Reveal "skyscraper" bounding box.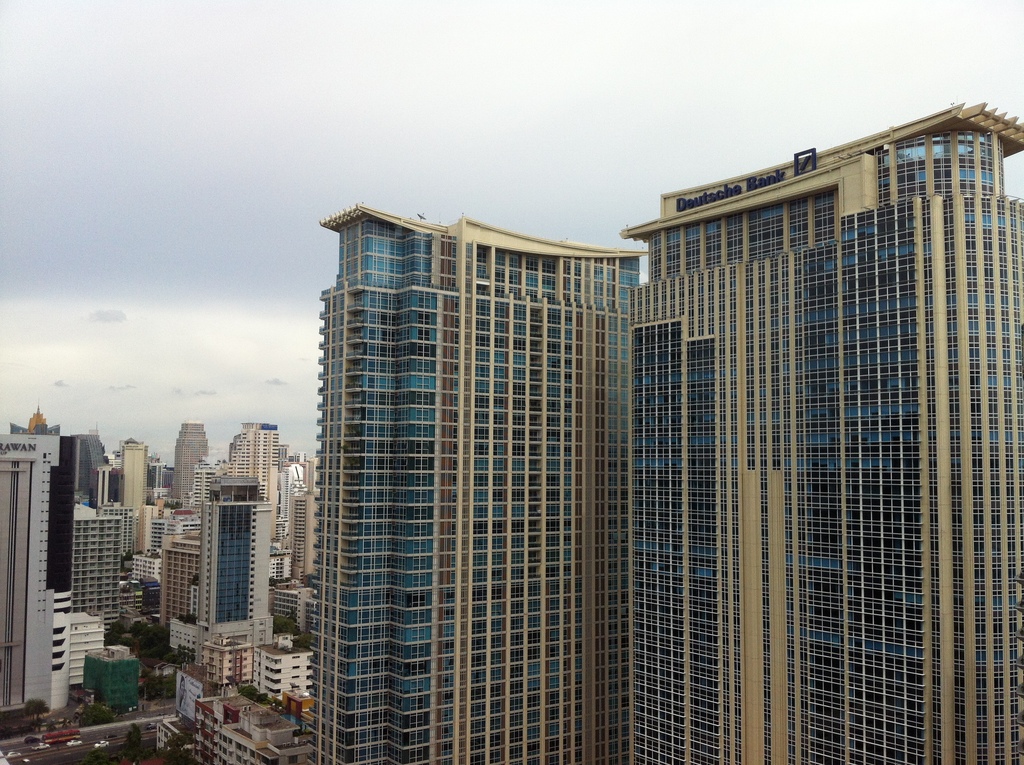
Revealed: 230,423,288,497.
